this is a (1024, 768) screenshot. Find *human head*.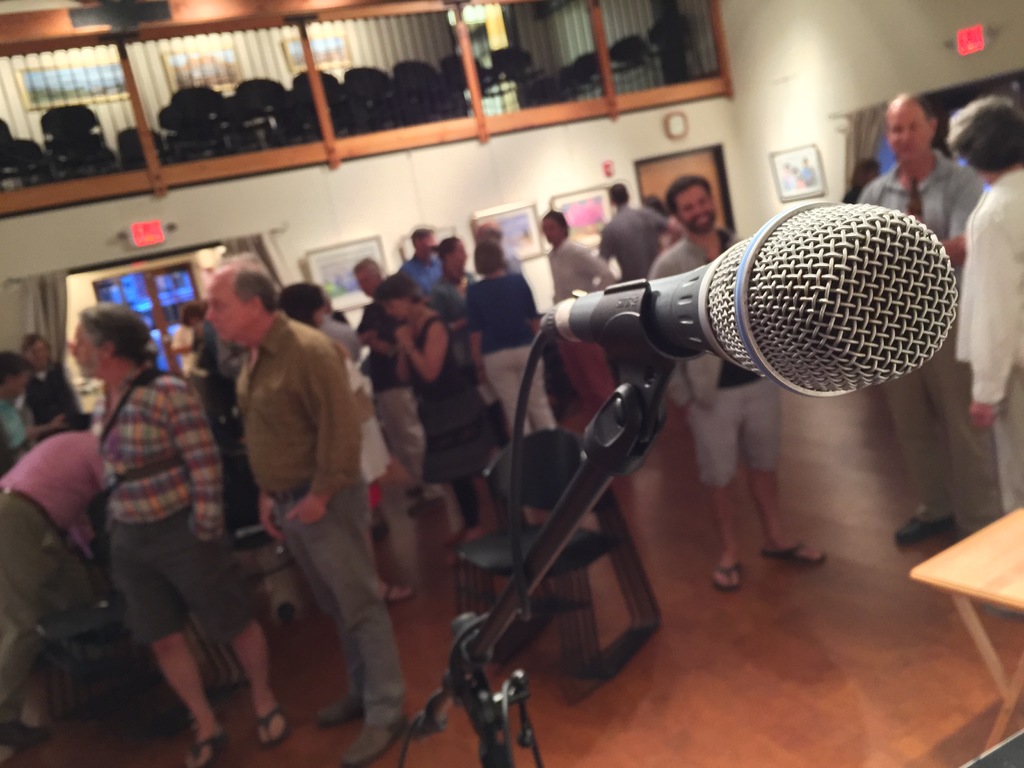
Bounding box: 74:304:153:381.
